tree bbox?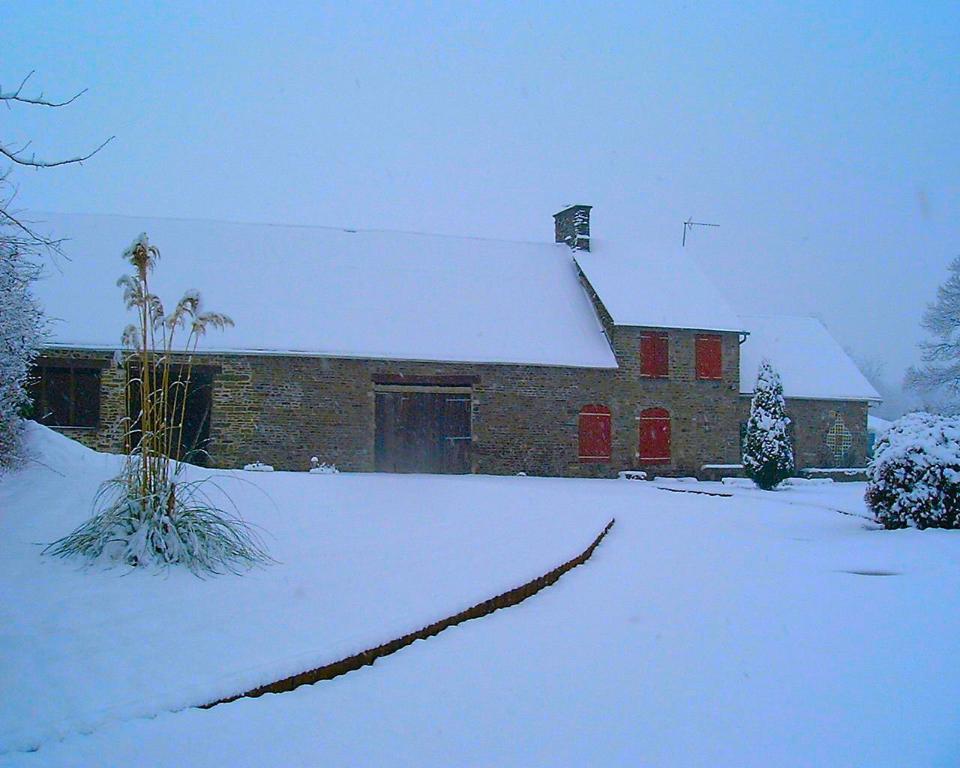
crop(0, 242, 65, 476)
